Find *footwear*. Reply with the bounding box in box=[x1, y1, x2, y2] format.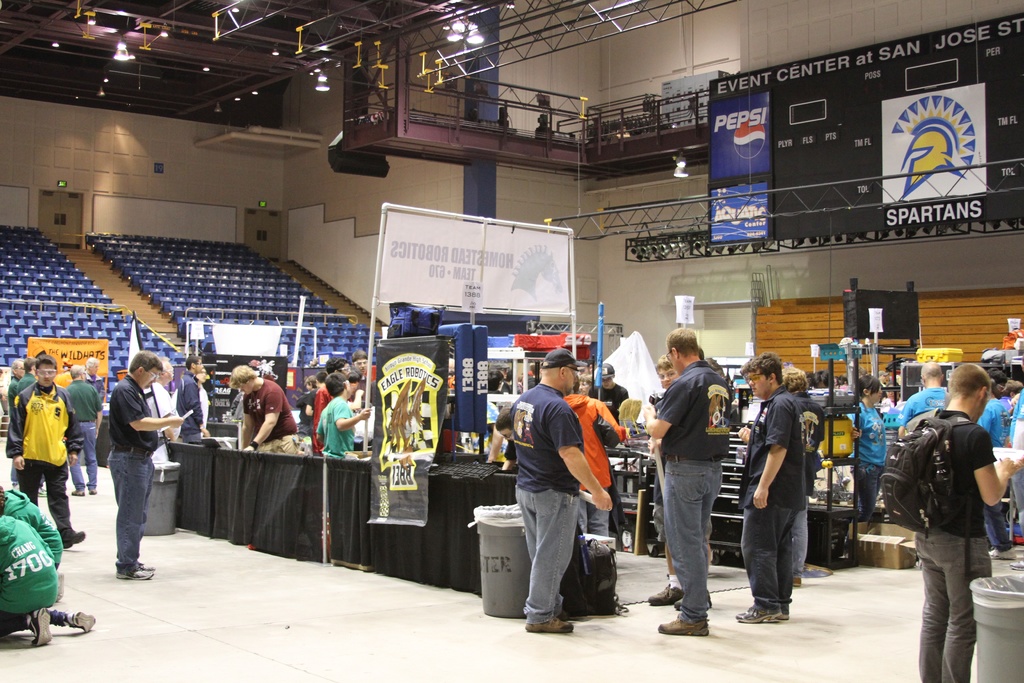
box=[86, 488, 99, 497].
